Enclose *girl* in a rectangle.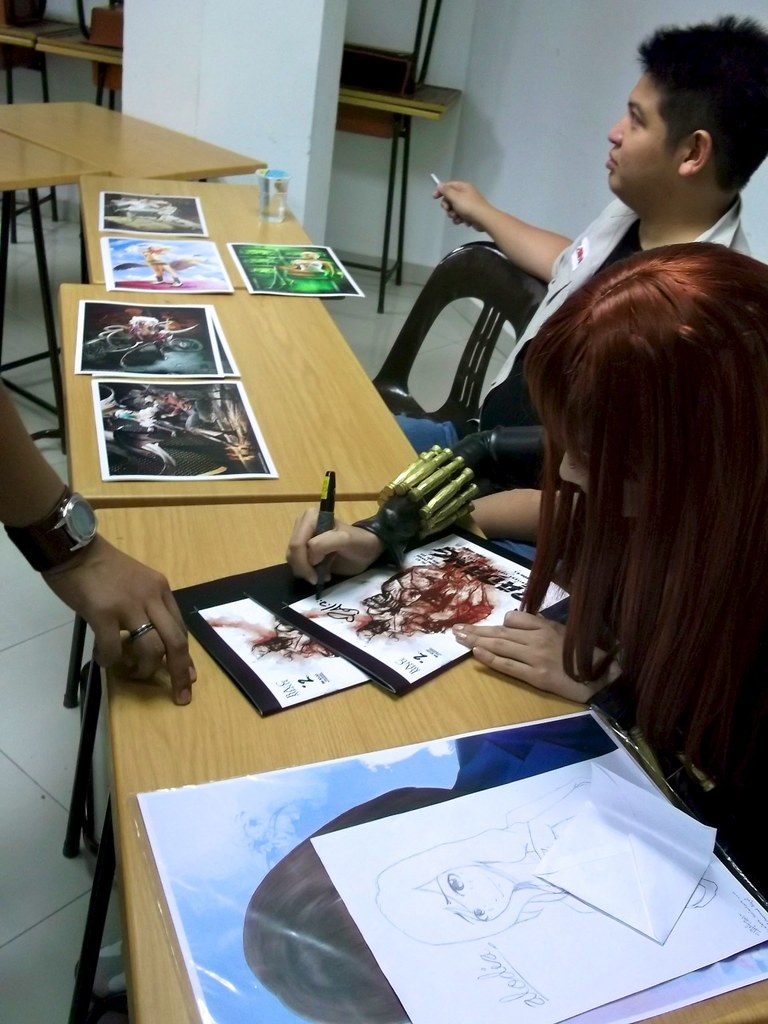
(283,241,767,823).
